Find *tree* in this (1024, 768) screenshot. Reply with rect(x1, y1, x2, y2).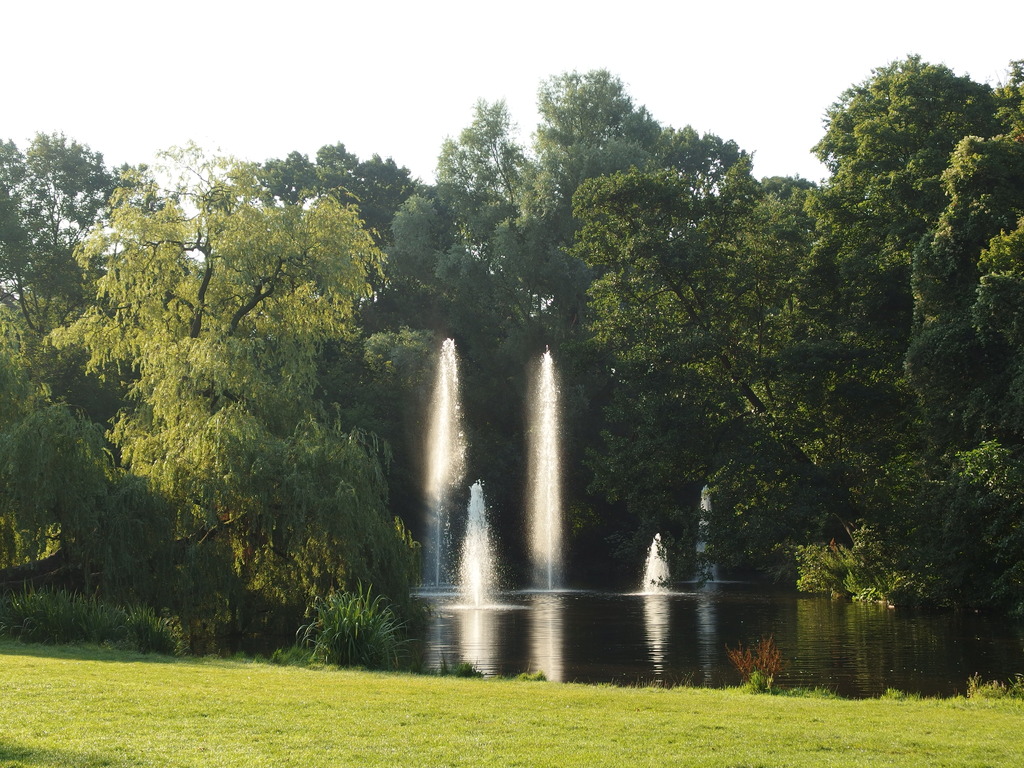
rect(387, 120, 573, 436).
